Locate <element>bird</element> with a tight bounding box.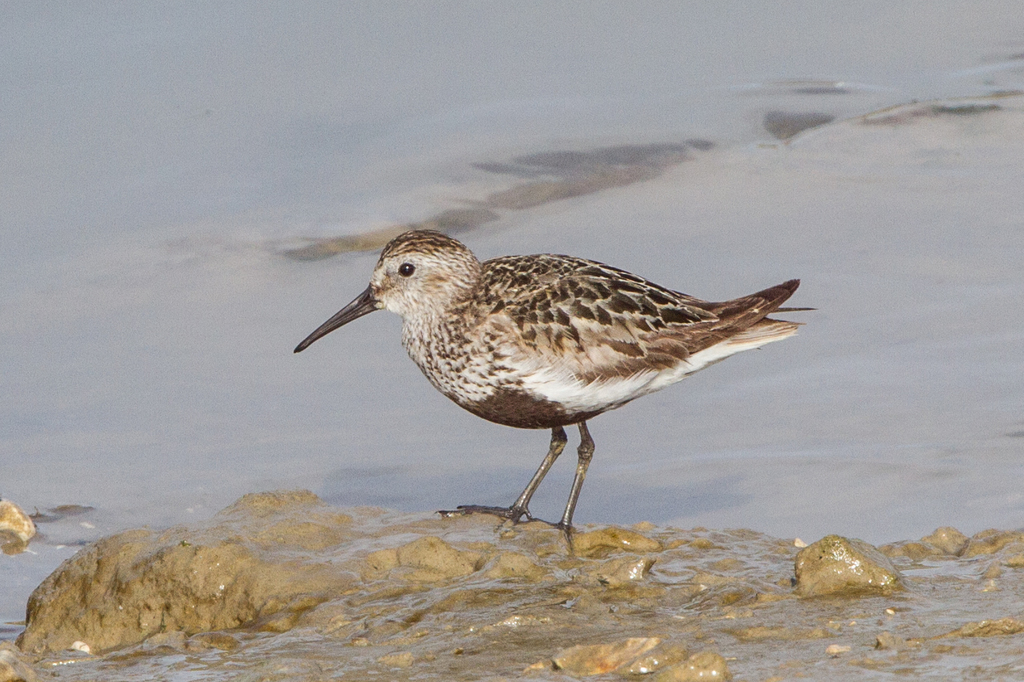
x1=298, y1=224, x2=834, y2=545.
